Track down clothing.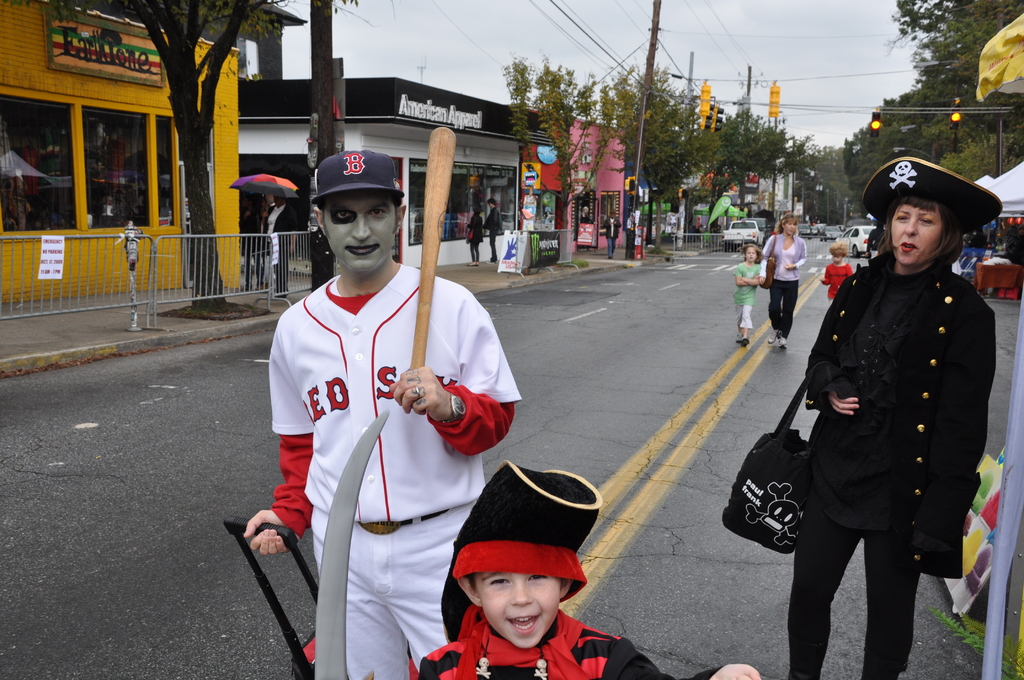
Tracked to 731 258 764 330.
